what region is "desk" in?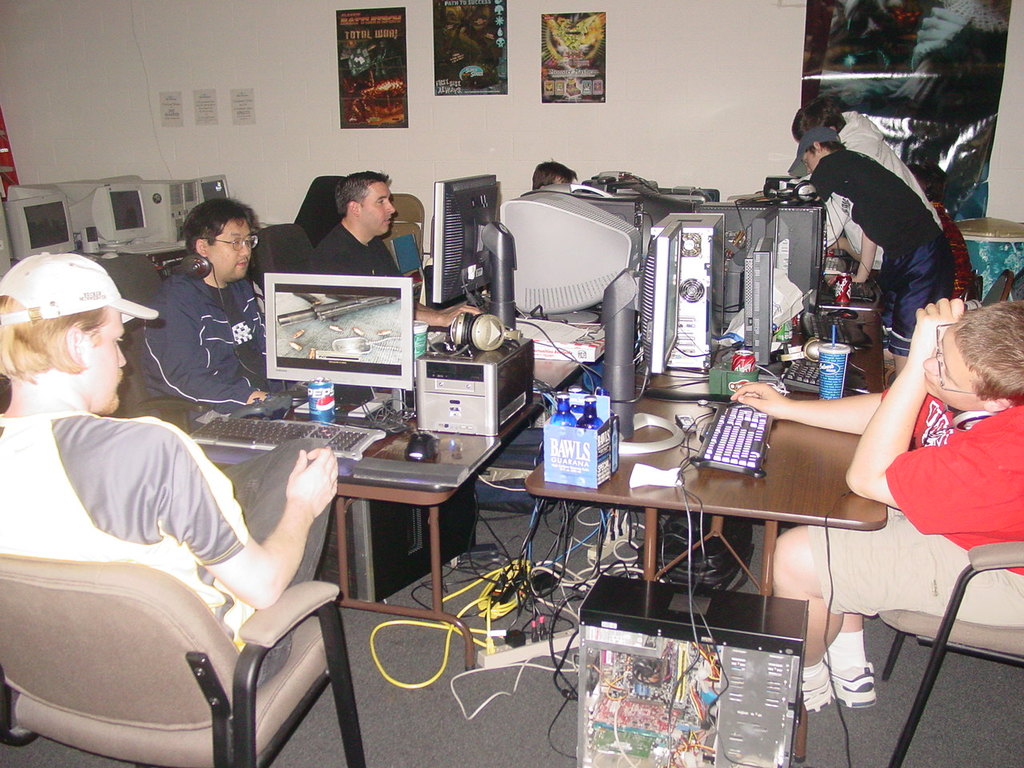
<bbox>214, 325, 583, 676</bbox>.
